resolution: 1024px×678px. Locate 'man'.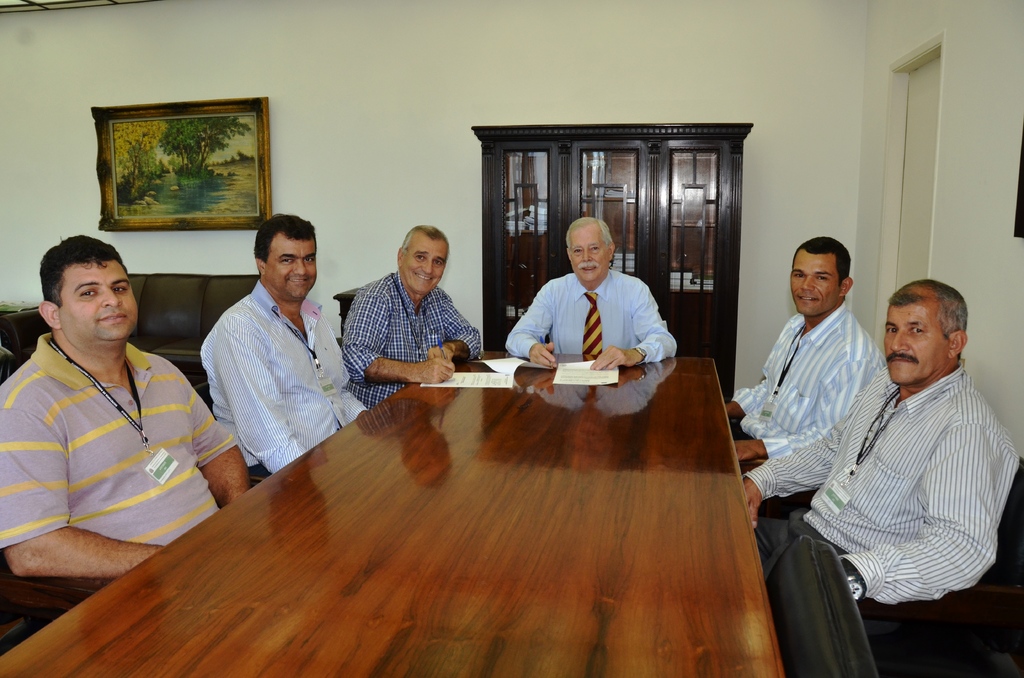
crop(0, 227, 263, 581).
